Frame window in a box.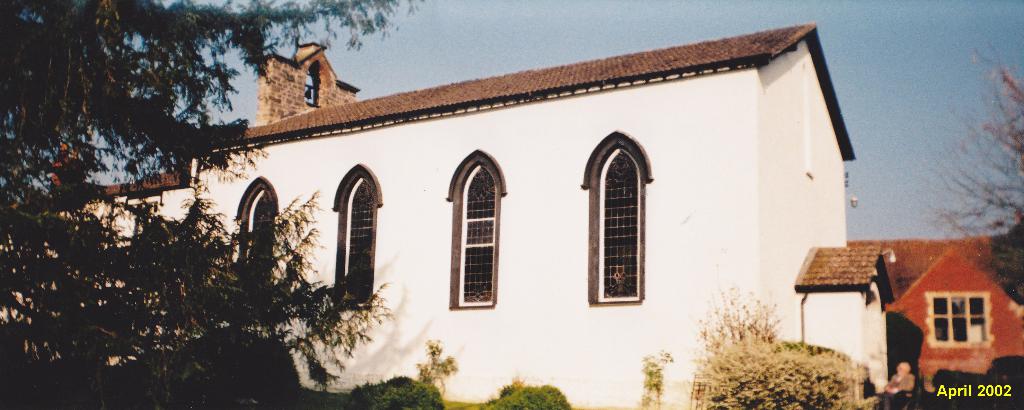
crop(588, 129, 653, 306).
